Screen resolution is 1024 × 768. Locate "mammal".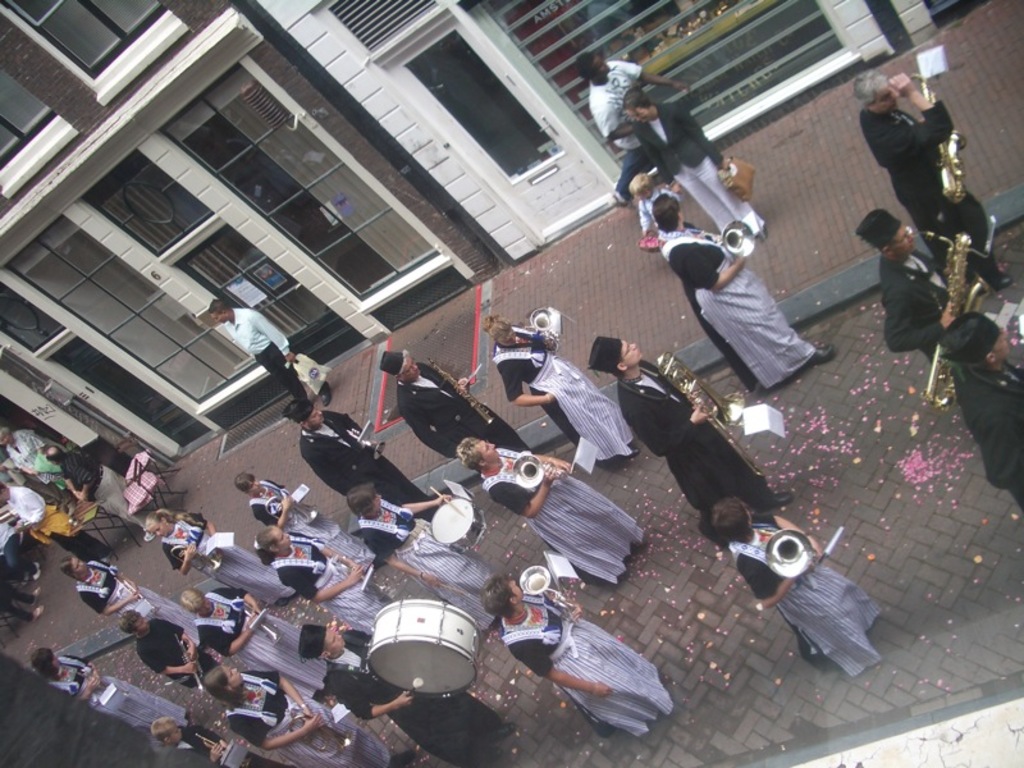
45,442,156,540.
